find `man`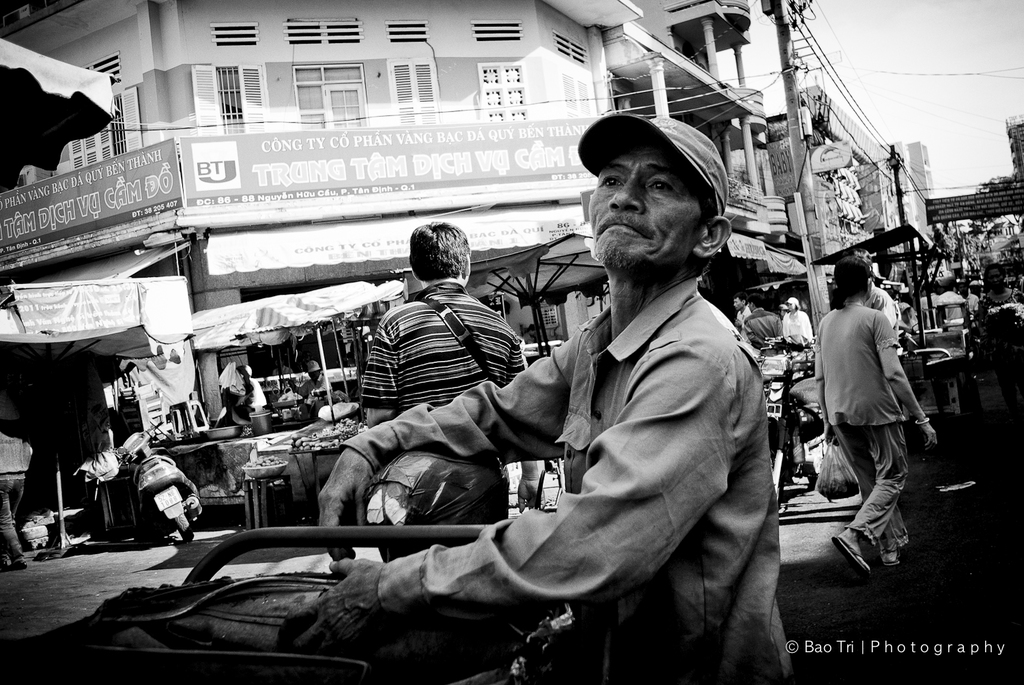
319/131/774/667
